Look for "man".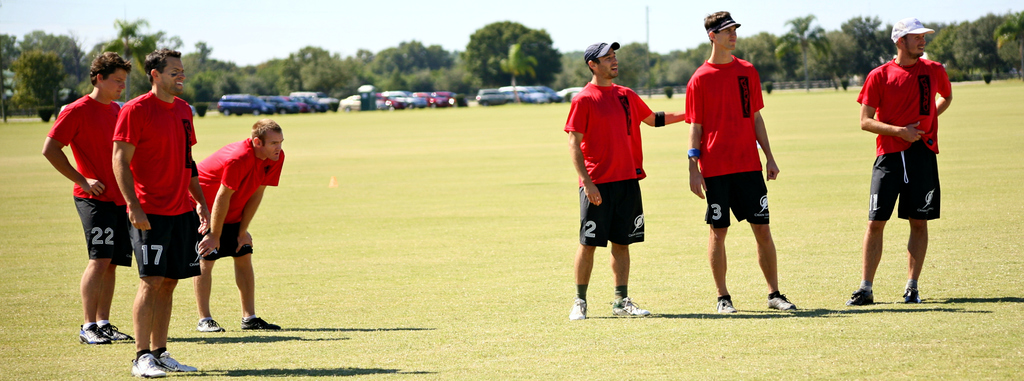
Found: 858:26:956:296.
